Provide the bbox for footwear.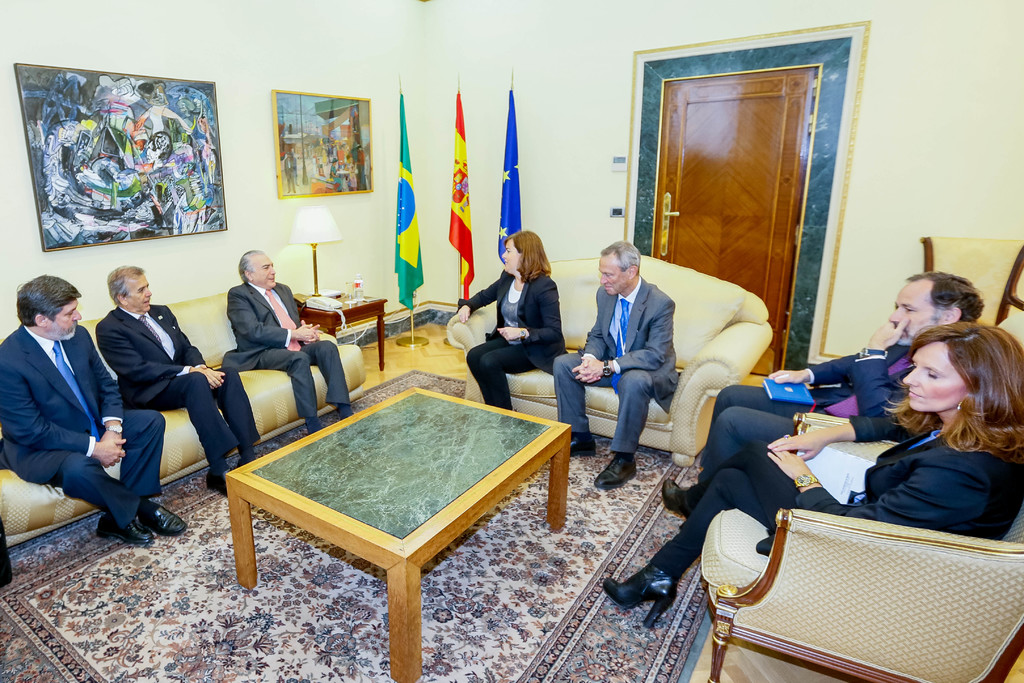
140,499,190,537.
